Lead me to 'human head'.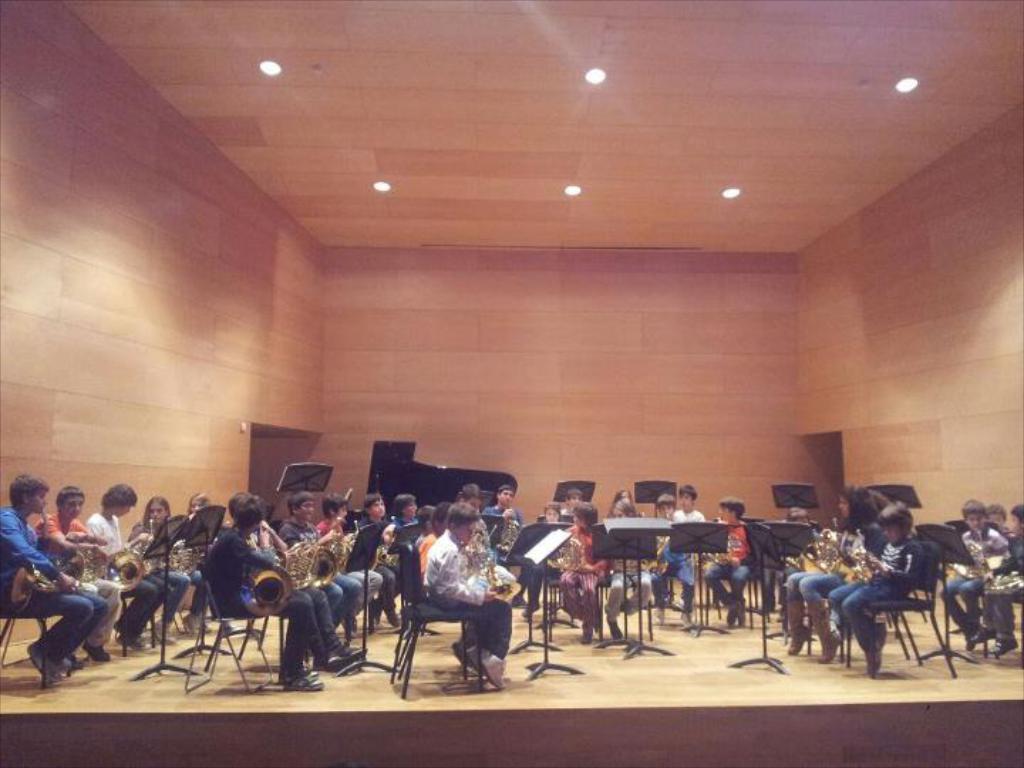
Lead to [left=145, top=494, right=171, bottom=526].
